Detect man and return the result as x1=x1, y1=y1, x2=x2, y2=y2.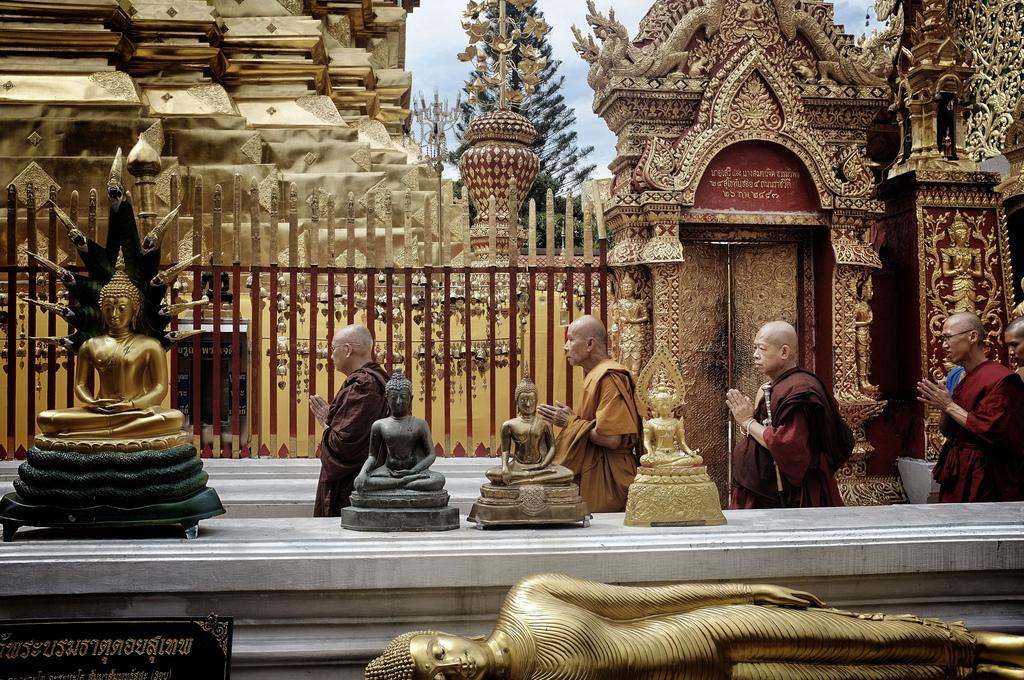
x1=714, y1=310, x2=851, y2=508.
